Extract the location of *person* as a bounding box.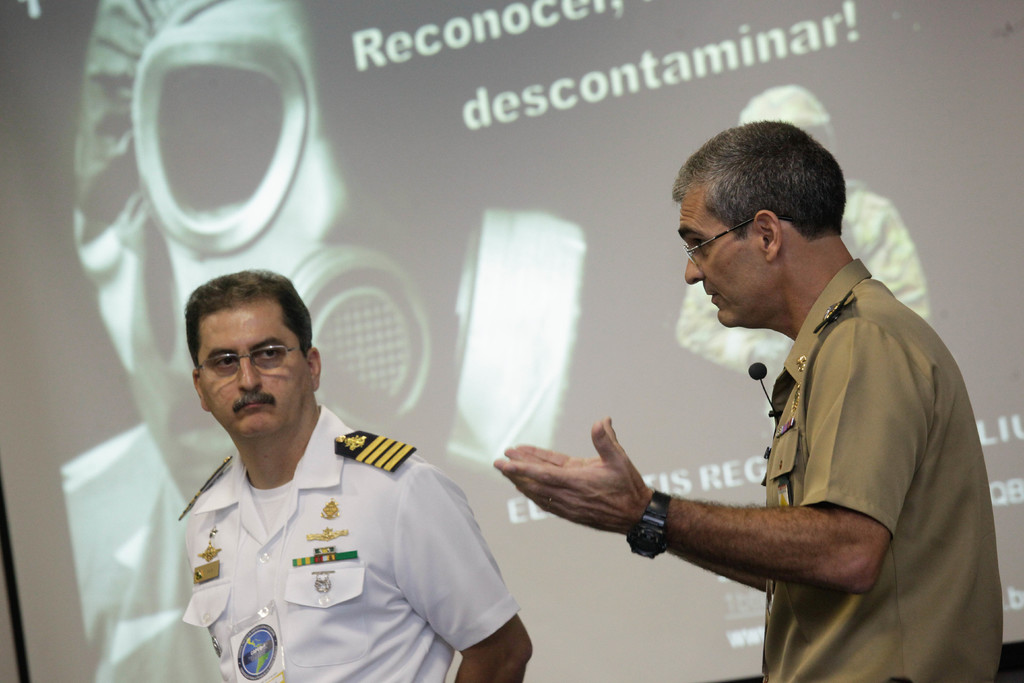
<bbox>490, 119, 1005, 682</bbox>.
